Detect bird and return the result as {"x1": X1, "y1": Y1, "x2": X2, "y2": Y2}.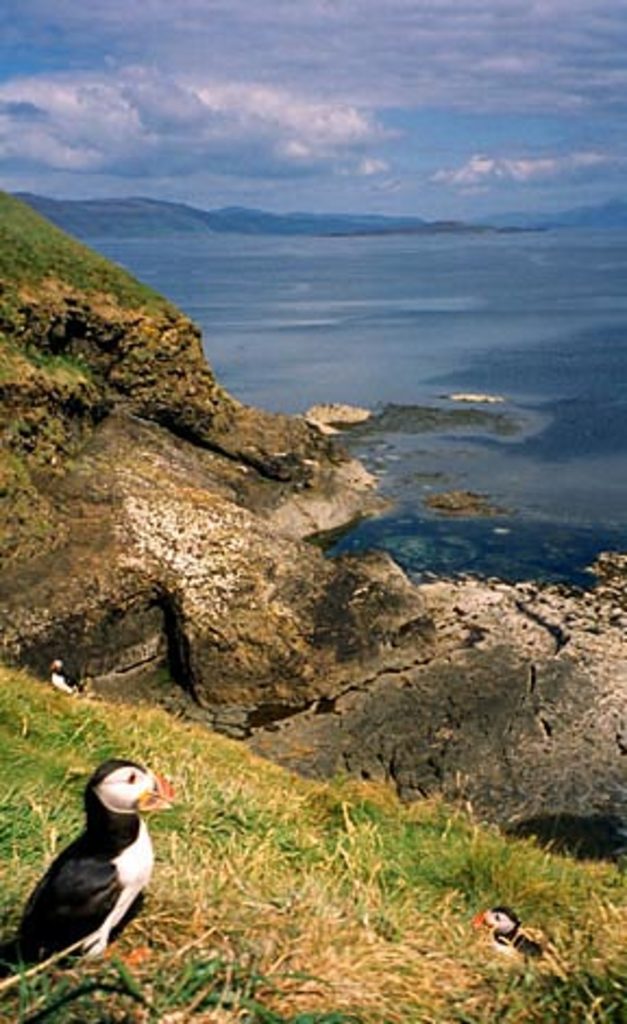
{"x1": 472, "y1": 909, "x2": 553, "y2": 974}.
